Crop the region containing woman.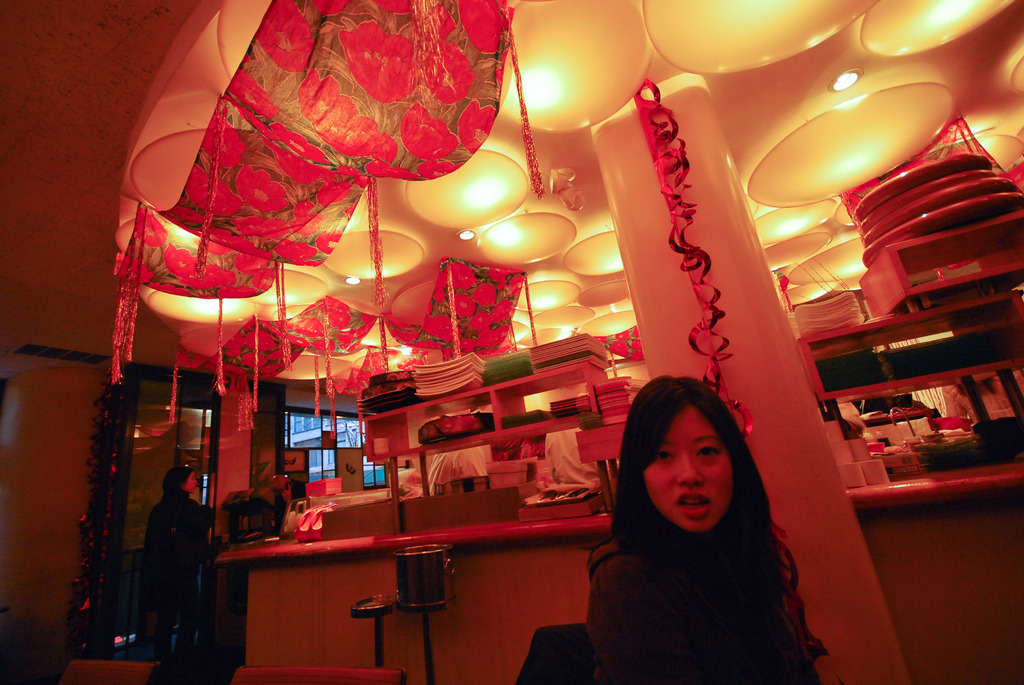
Crop region: 561, 356, 823, 680.
